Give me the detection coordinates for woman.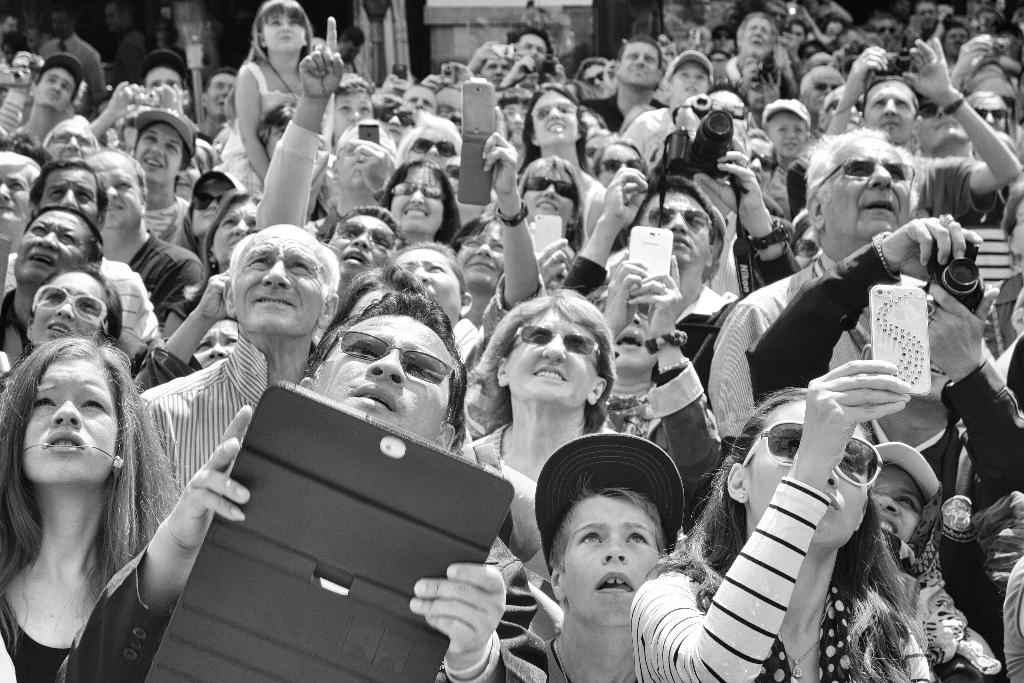
172:167:247:262.
